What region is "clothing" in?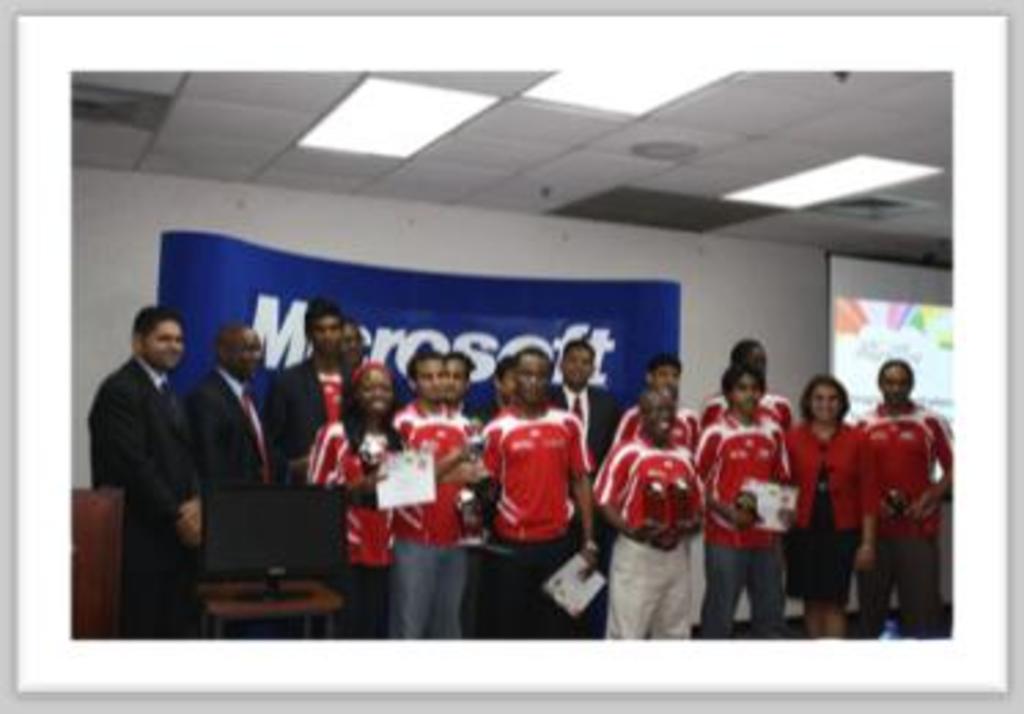
[862,406,955,637].
